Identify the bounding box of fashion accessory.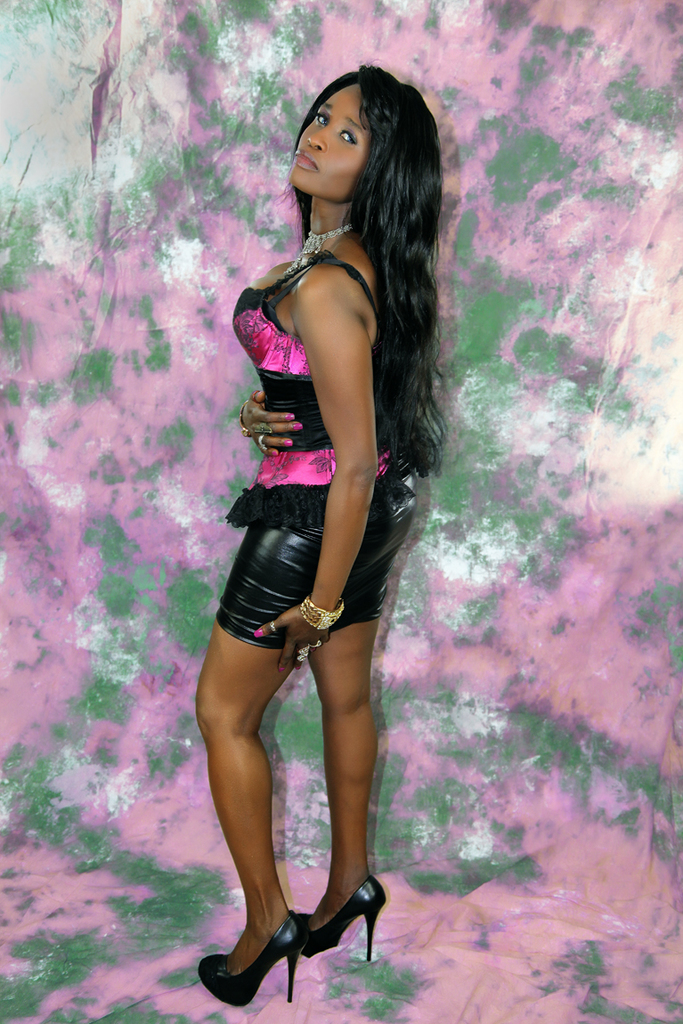
BBox(300, 595, 349, 632).
